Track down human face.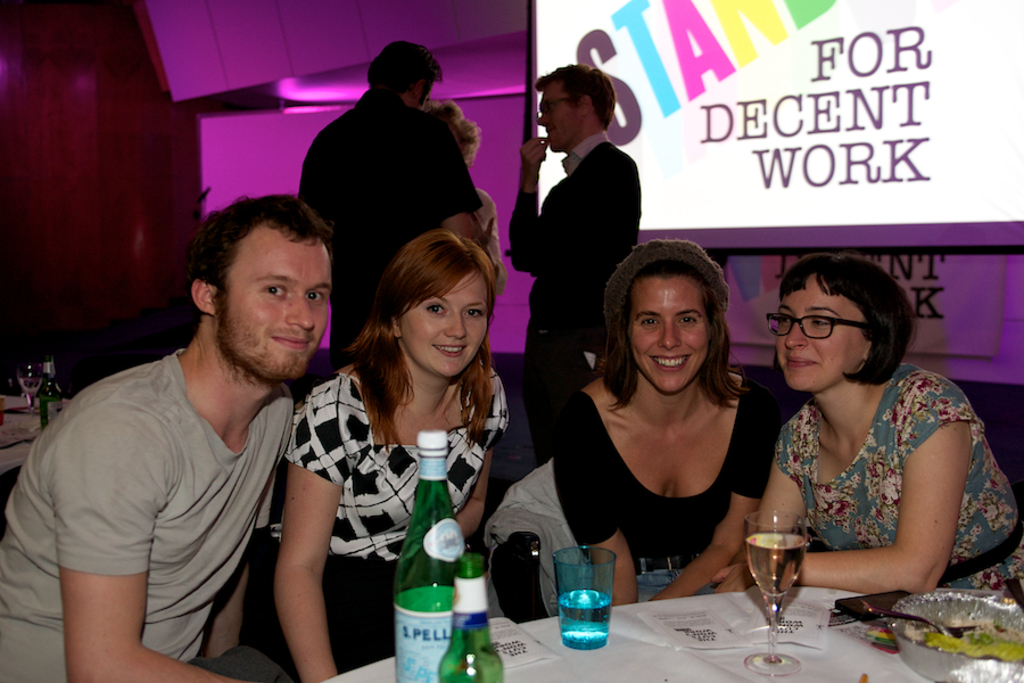
Tracked to (403, 264, 490, 378).
